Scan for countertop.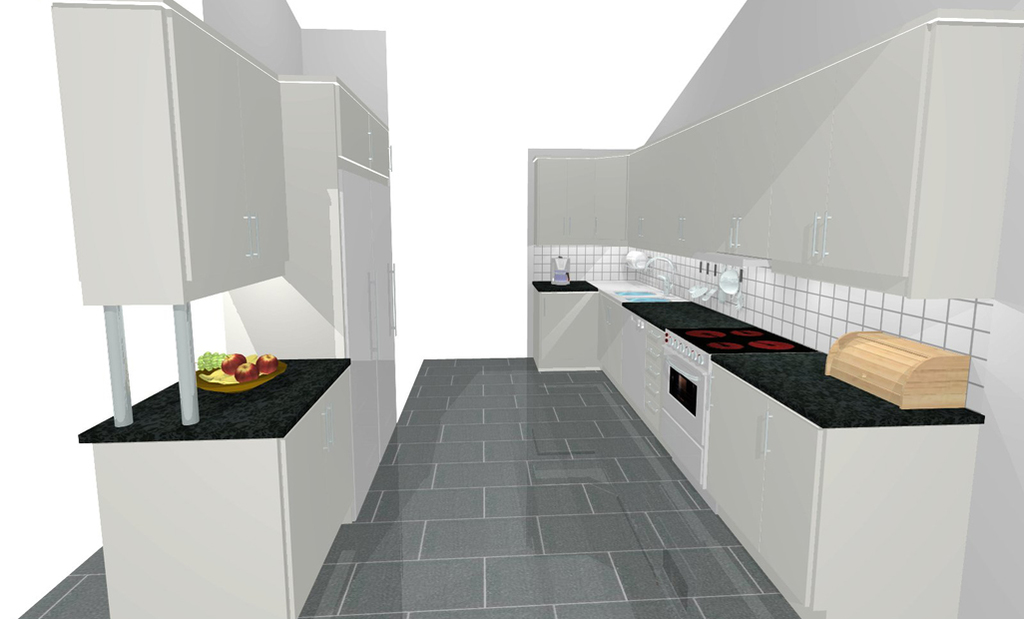
Scan result: box(527, 275, 986, 618).
